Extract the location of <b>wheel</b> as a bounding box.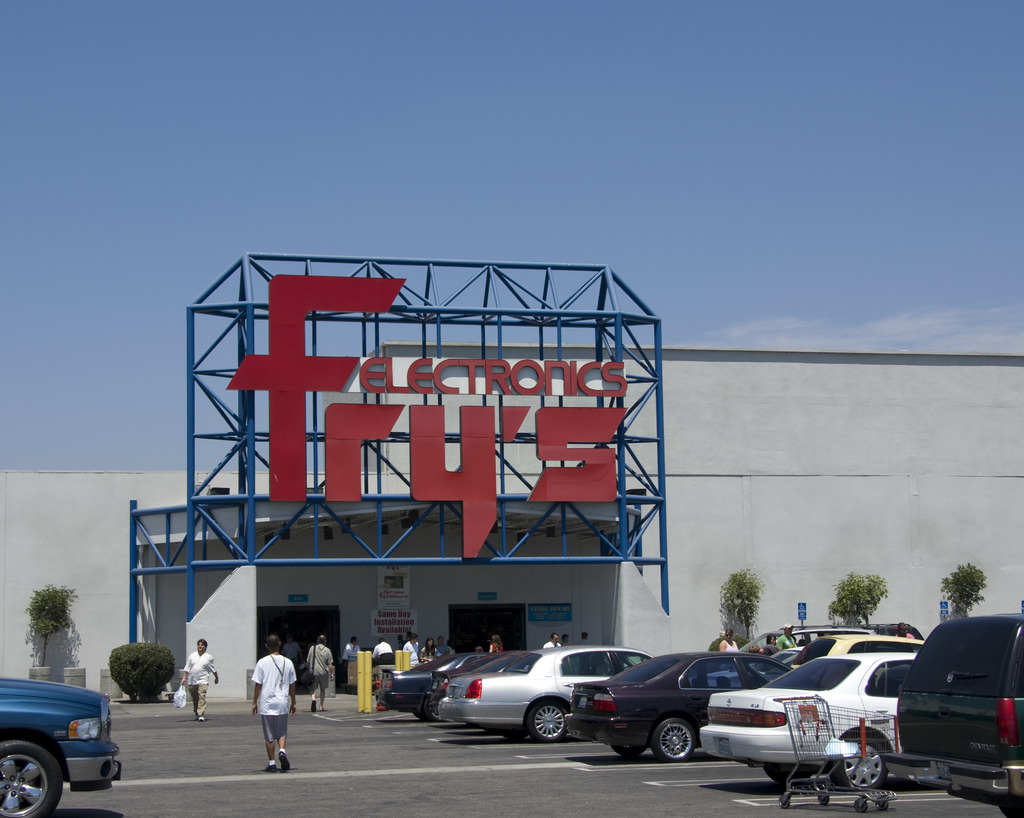
bbox(534, 701, 566, 734).
